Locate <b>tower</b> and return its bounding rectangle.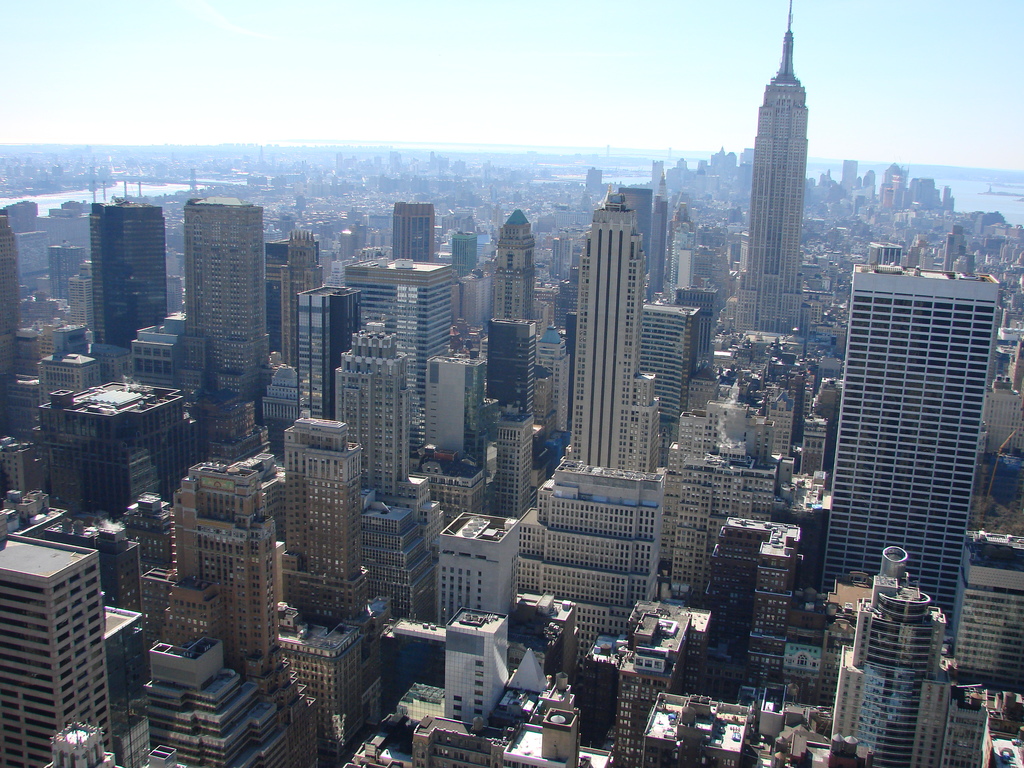
[485, 209, 540, 317].
